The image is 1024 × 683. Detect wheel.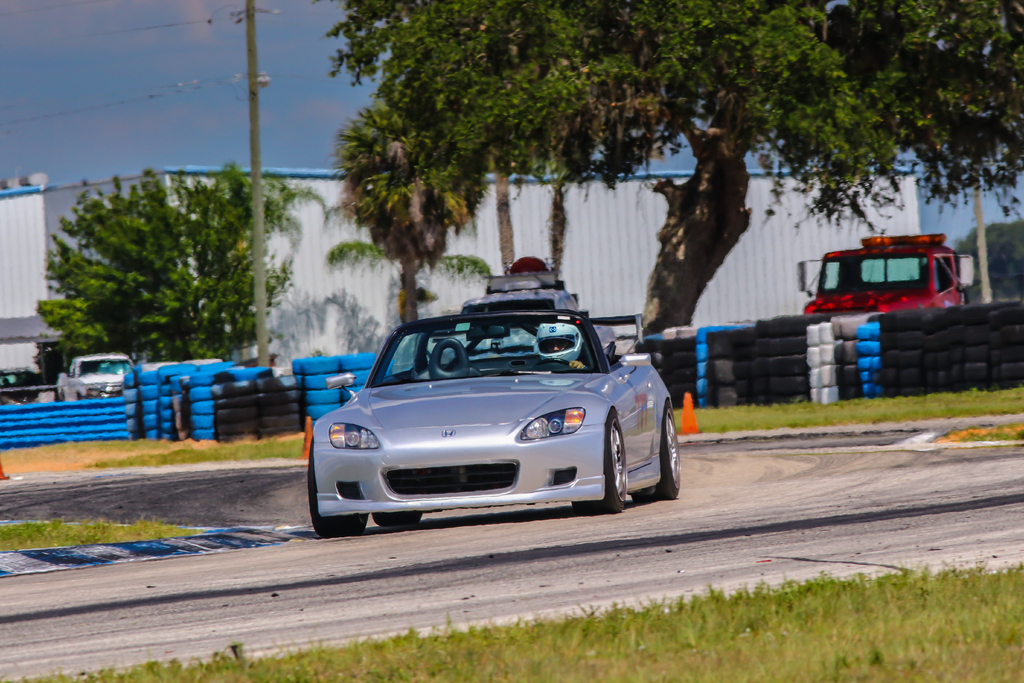
Detection: [left=604, top=412, right=656, bottom=503].
